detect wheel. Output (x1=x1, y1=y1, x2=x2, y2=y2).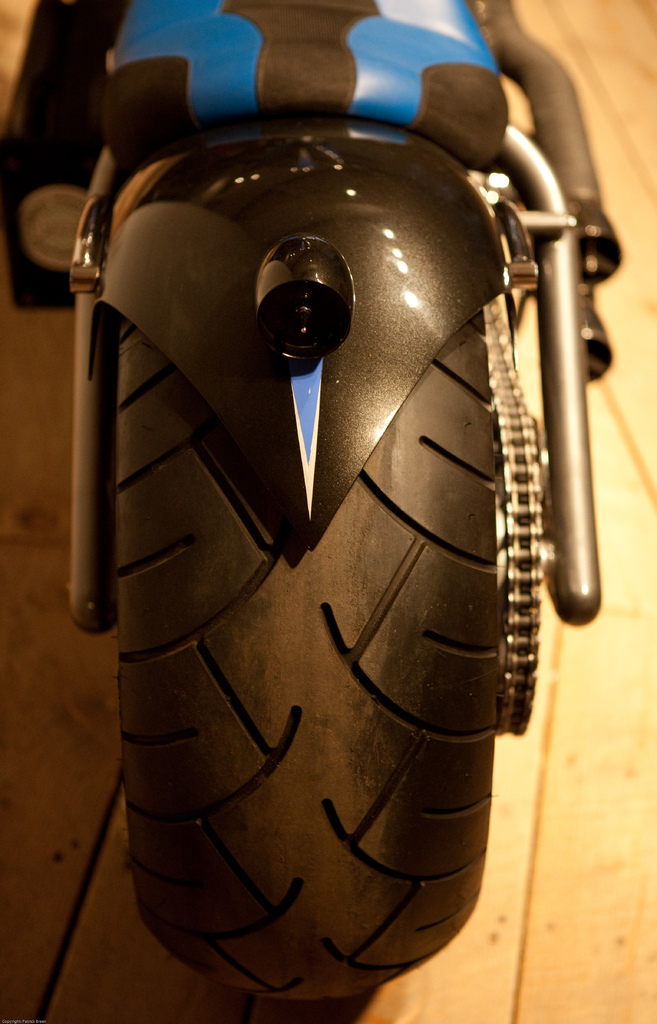
(x1=105, y1=316, x2=487, y2=1016).
